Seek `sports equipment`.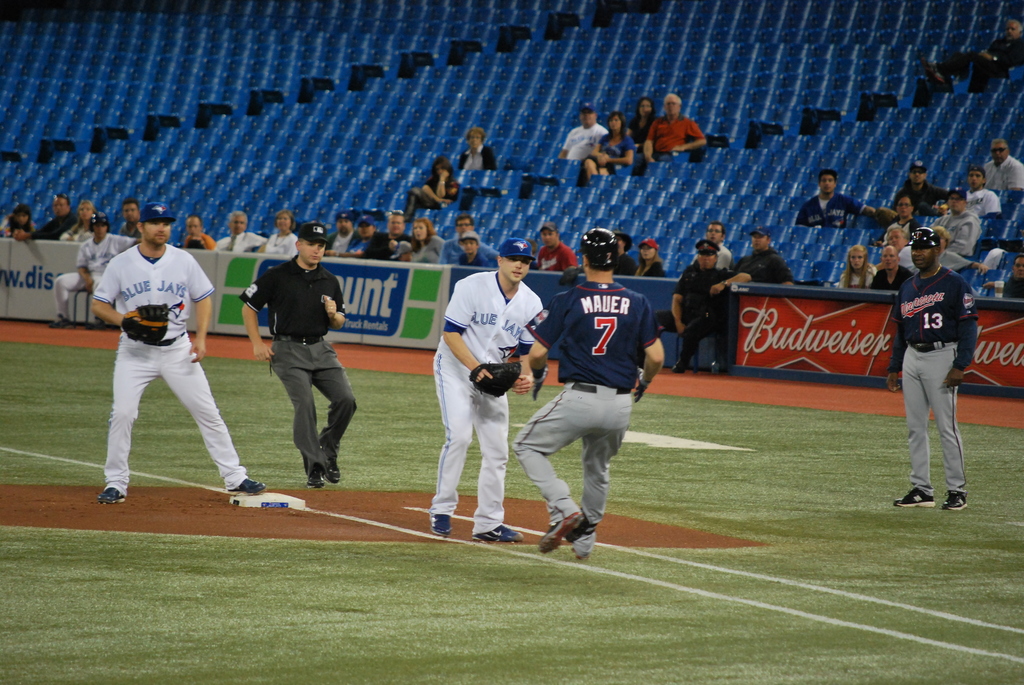
x1=907, y1=228, x2=943, y2=248.
